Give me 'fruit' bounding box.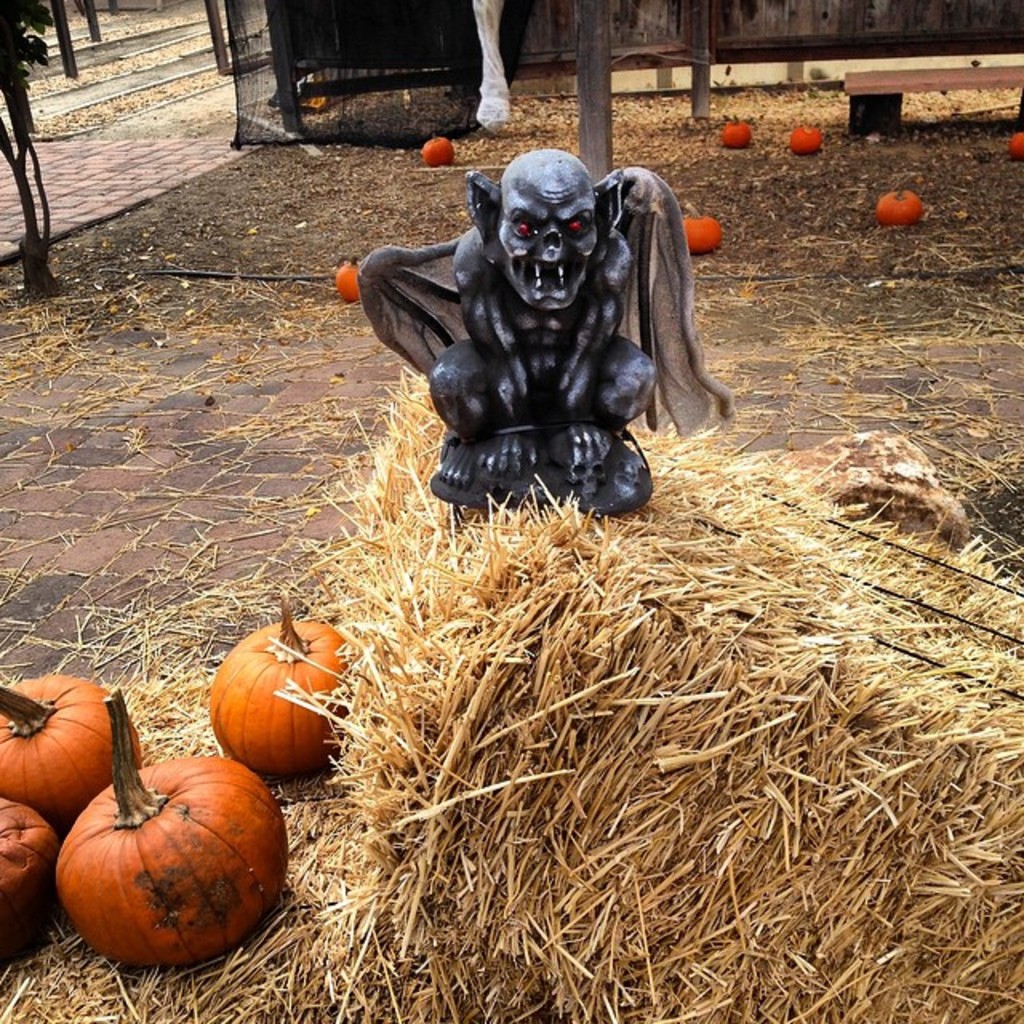
crop(336, 258, 357, 301).
